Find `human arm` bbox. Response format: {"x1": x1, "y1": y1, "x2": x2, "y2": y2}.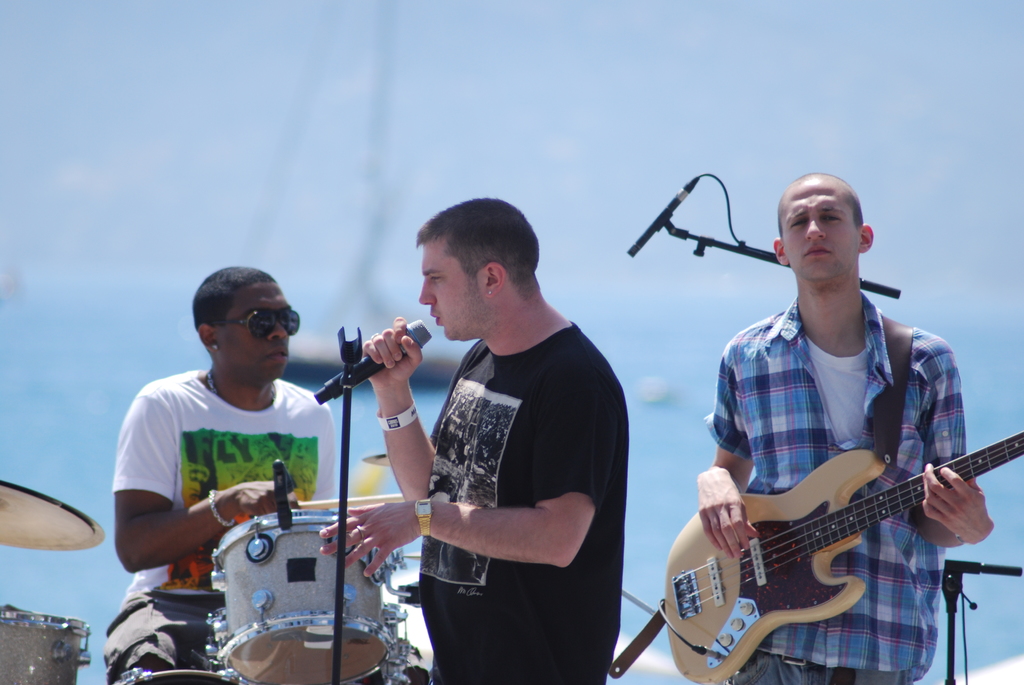
{"x1": 917, "y1": 335, "x2": 986, "y2": 553}.
